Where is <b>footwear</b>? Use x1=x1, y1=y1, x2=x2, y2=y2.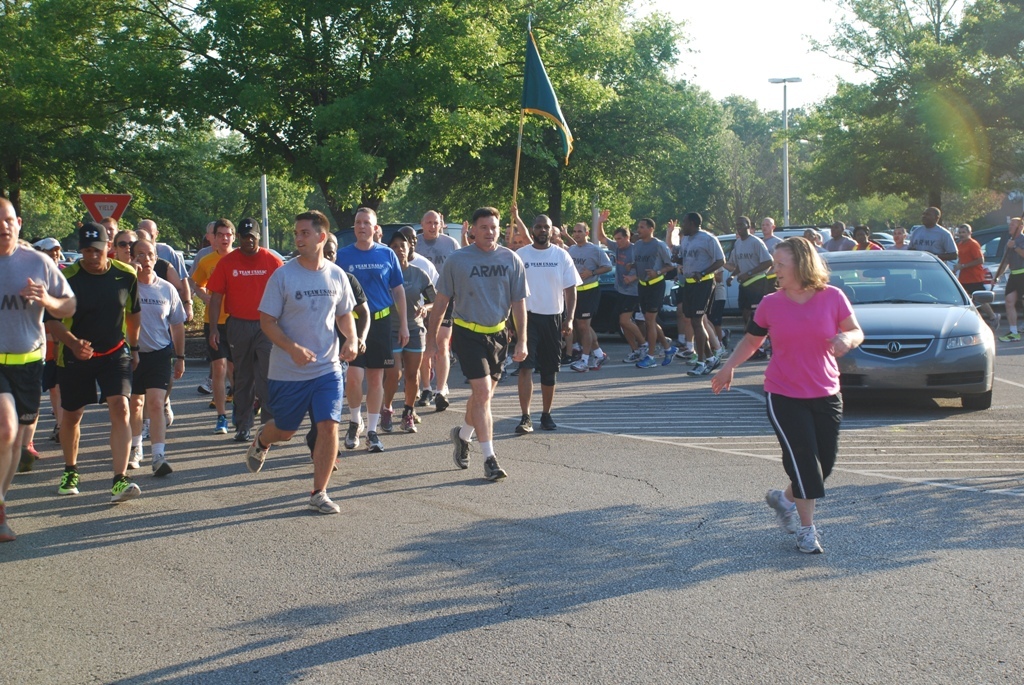
x1=399, y1=414, x2=412, y2=433.
